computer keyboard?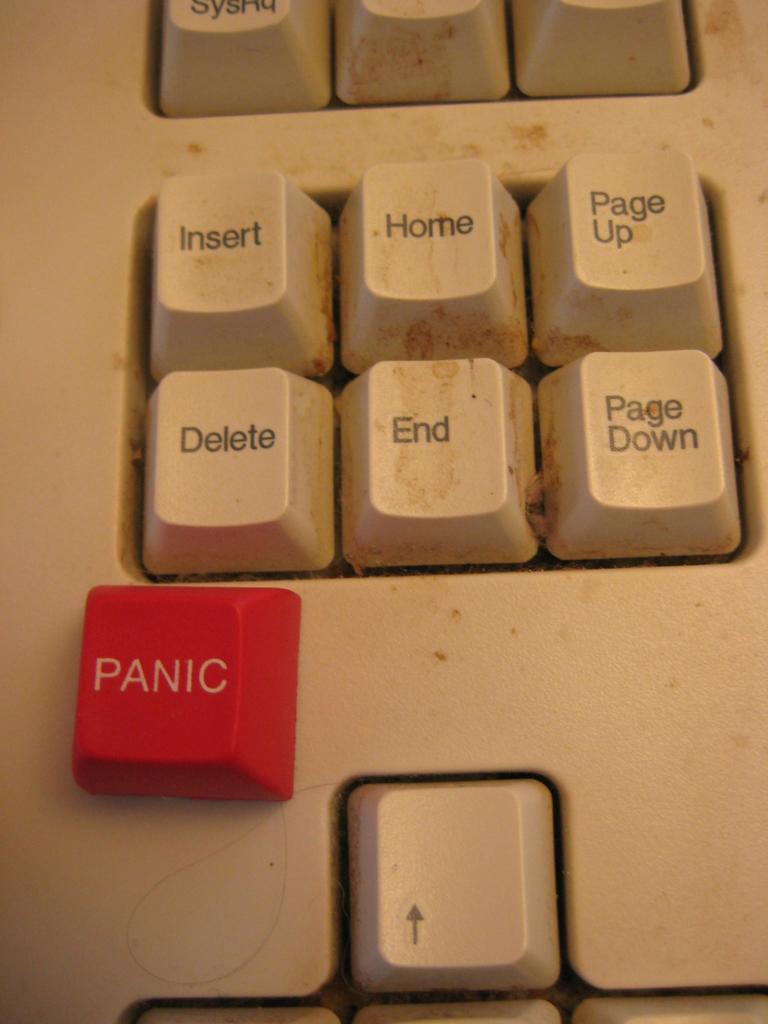
[0,0,767,1023]
